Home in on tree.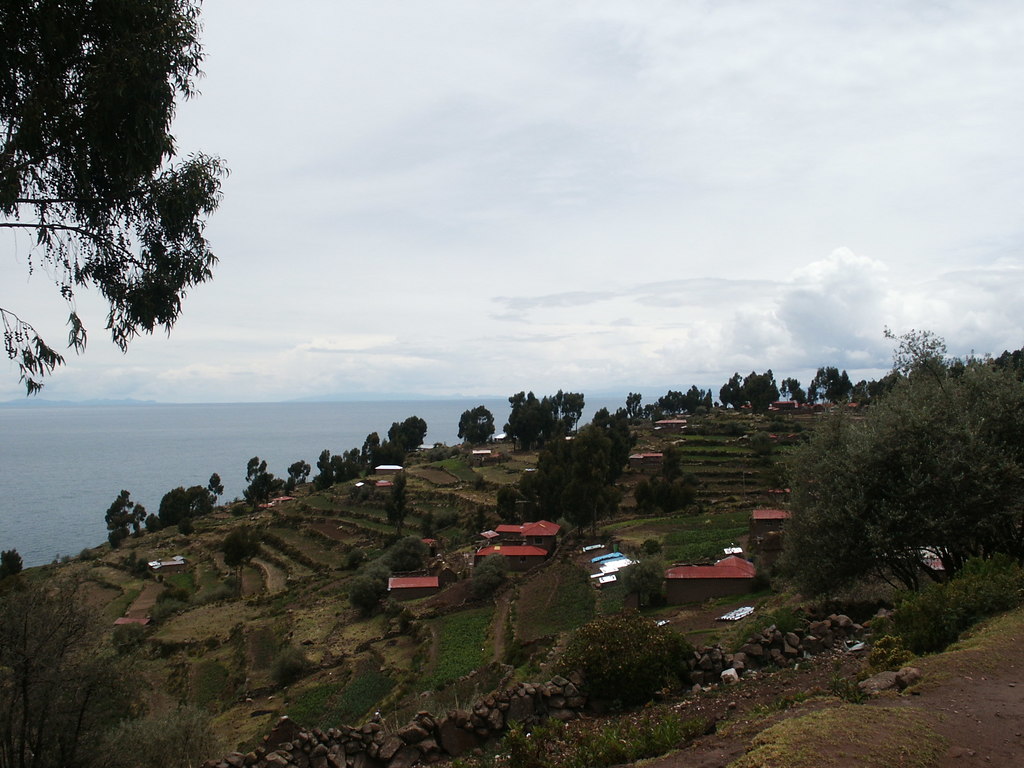
Homed in at 882:319:1023:552.
